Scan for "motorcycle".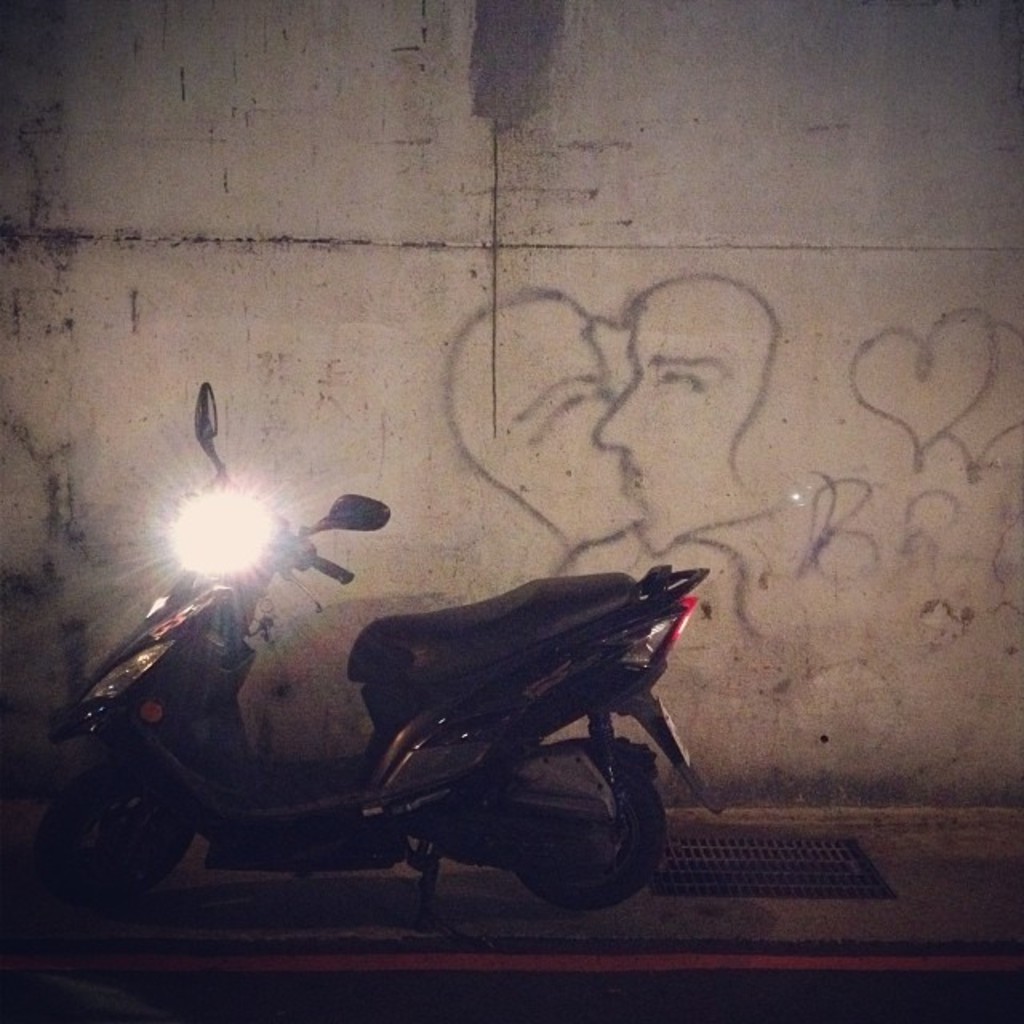
Scan result: bbox=[88, 469, 762, 941].
